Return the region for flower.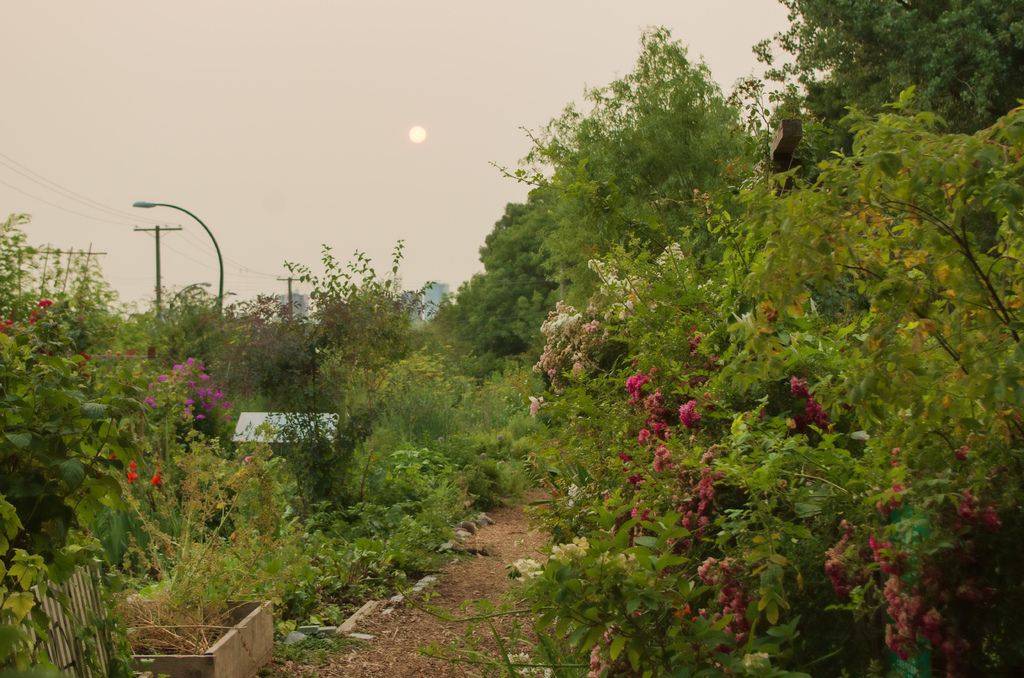
box=[42, 295, 56, 307].
